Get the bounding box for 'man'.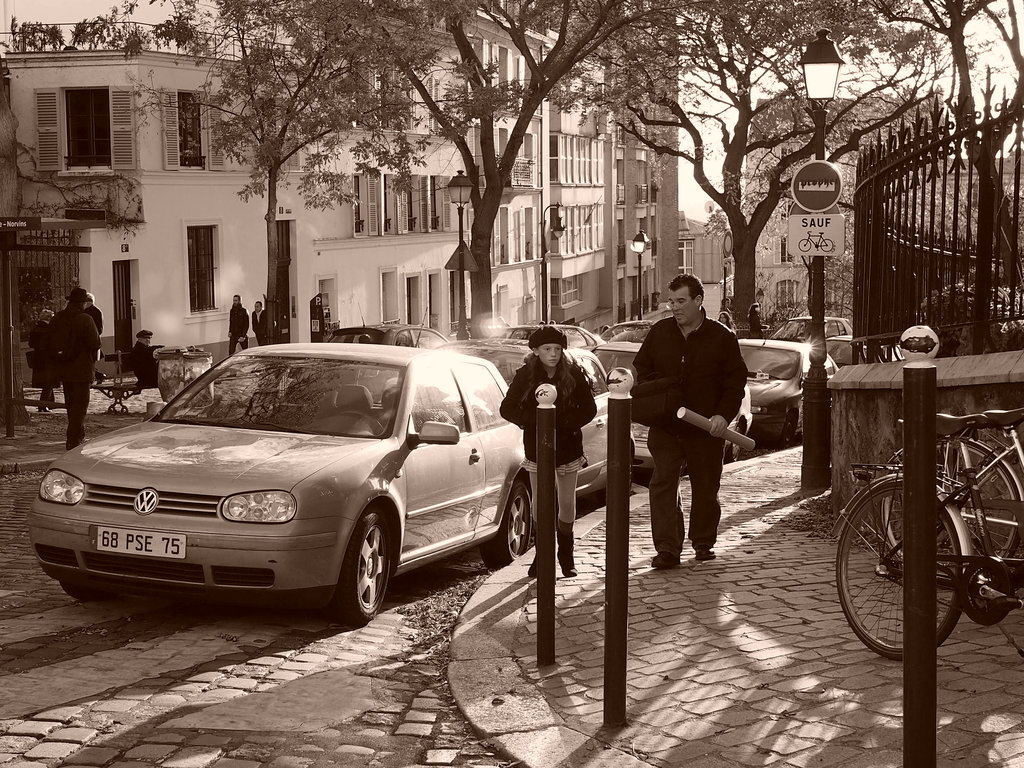
l=252, t=298, r=270, b=346.
